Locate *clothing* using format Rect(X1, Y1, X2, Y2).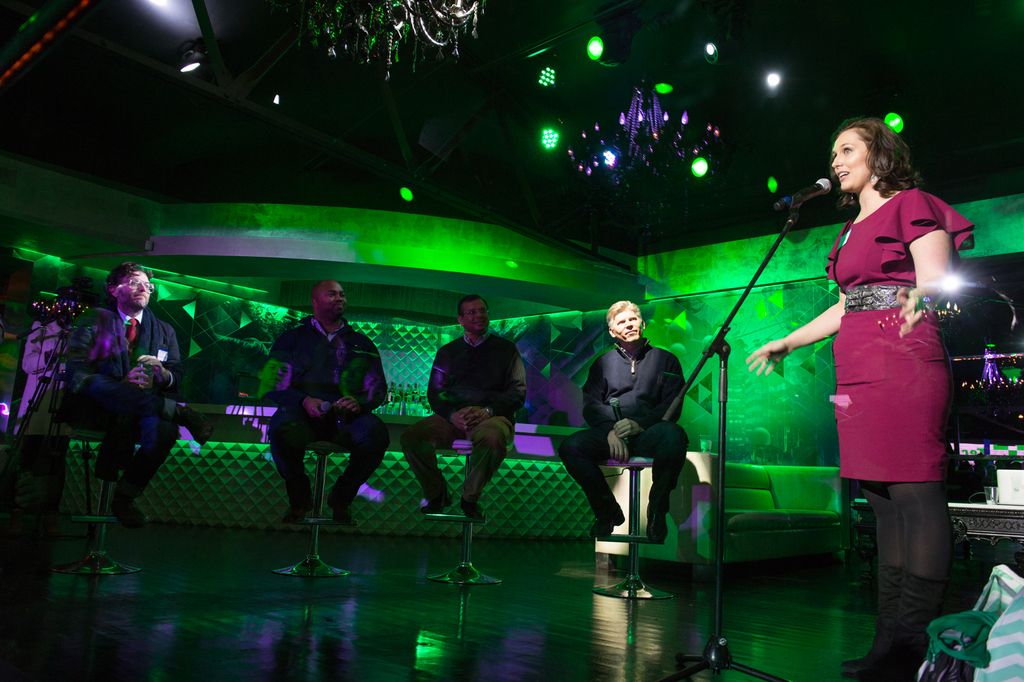
Rect(560, 339, 687, 523).
